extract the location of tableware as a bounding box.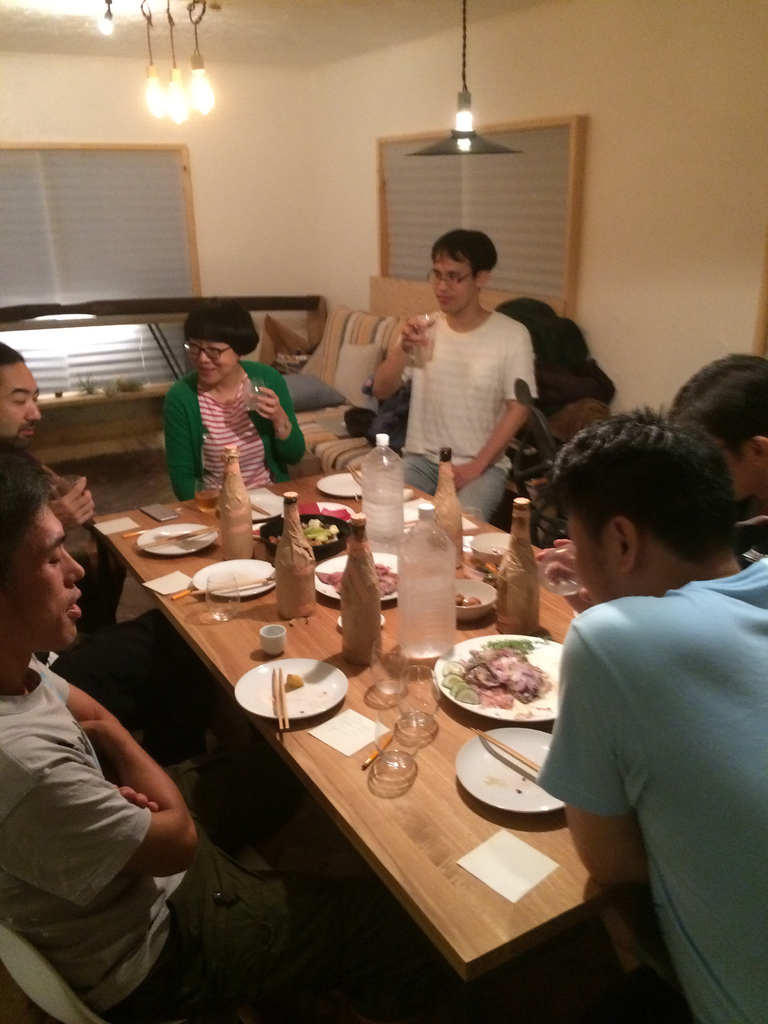
186, 557, 276, 598.
